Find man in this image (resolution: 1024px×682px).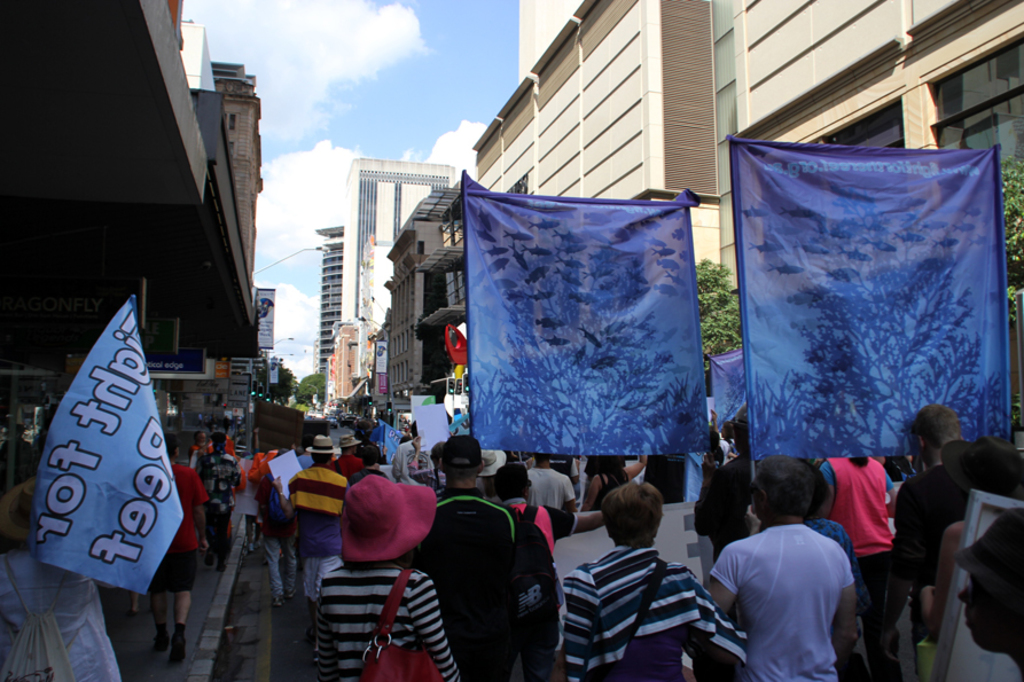
crop(874, 413, 974, 649).
